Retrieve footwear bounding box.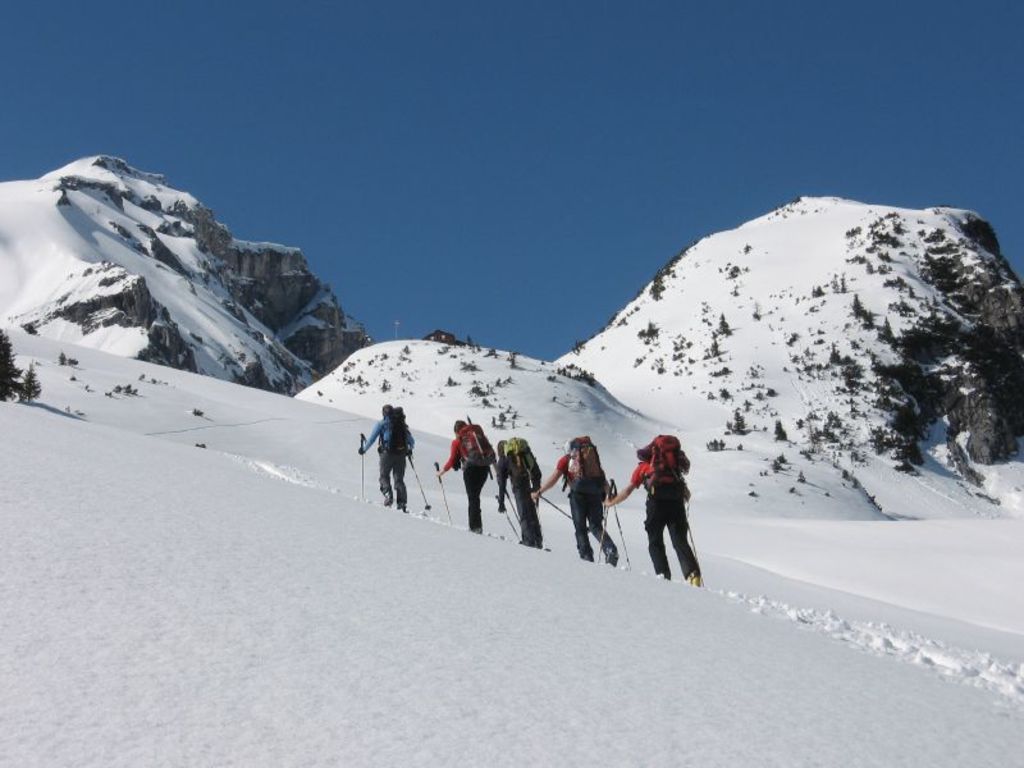
Bounding box: l=474, t=525, r=481, b=538.
